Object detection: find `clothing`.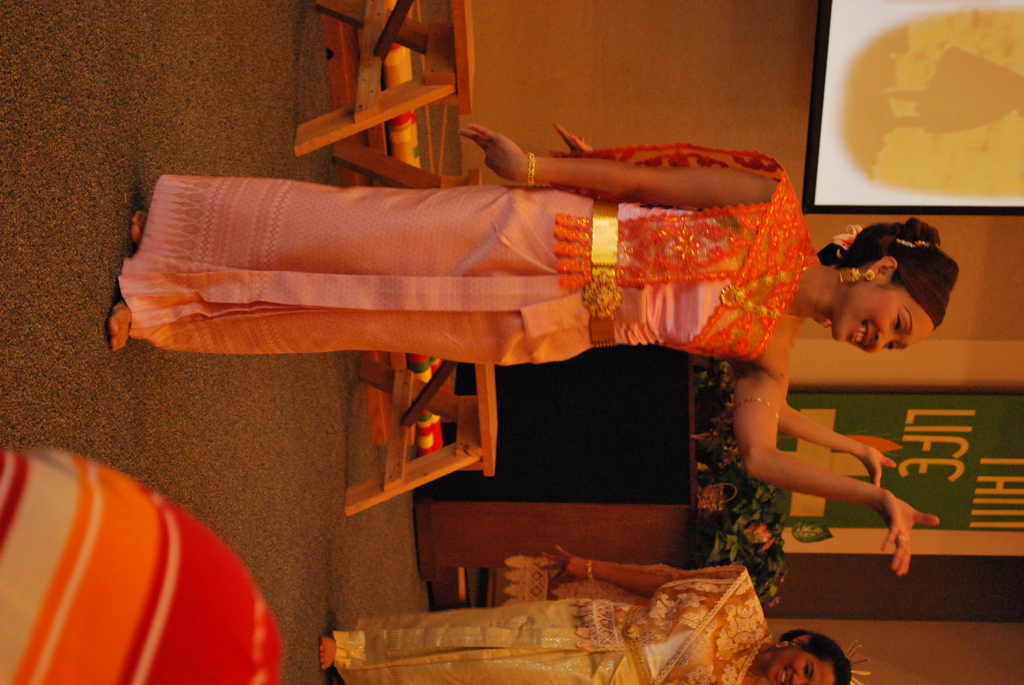
box(332, 552, 775, 684).
